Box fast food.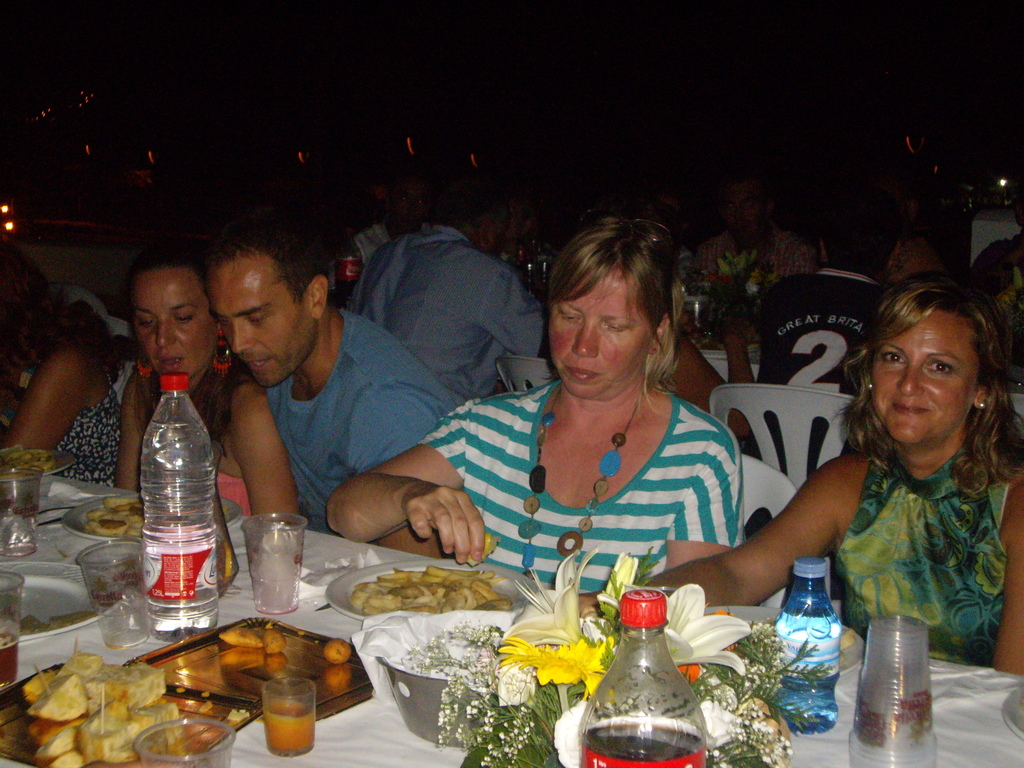
<bbox>0, 444, 44, 468</bbox>.
